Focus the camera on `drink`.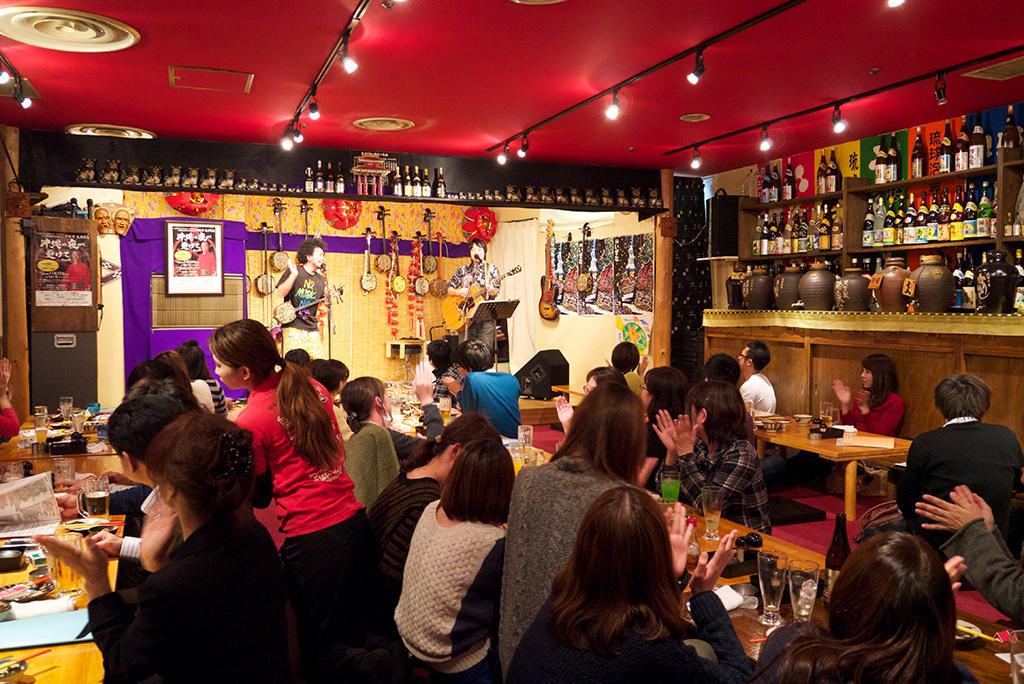
Focus region: (824,150,839,191).
